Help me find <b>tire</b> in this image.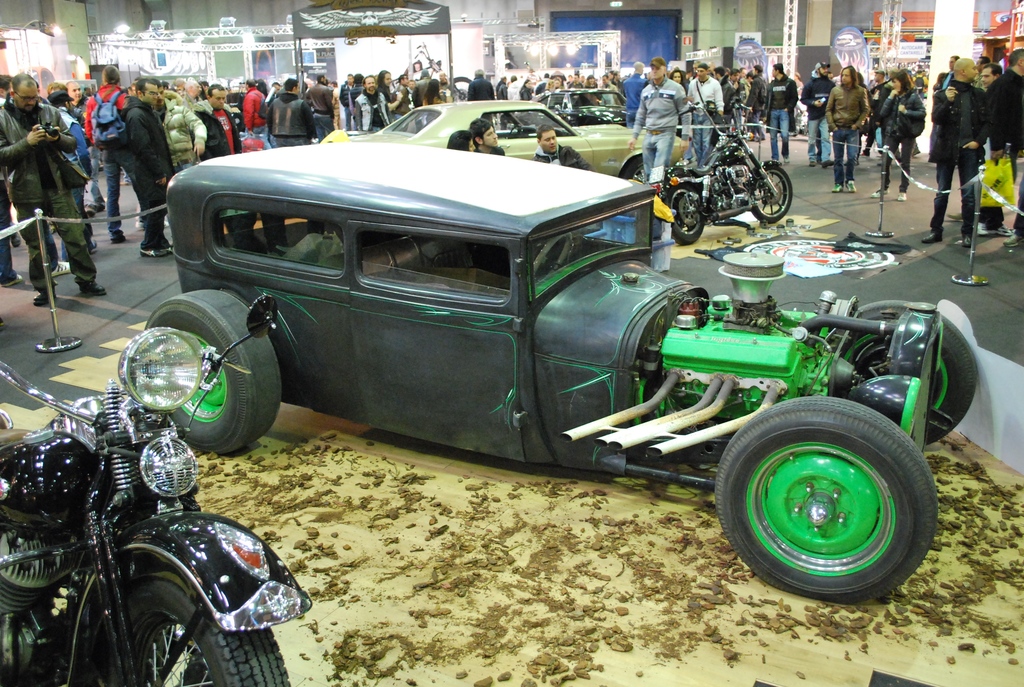
Found it: BBox(143, 288, 283, 455).
